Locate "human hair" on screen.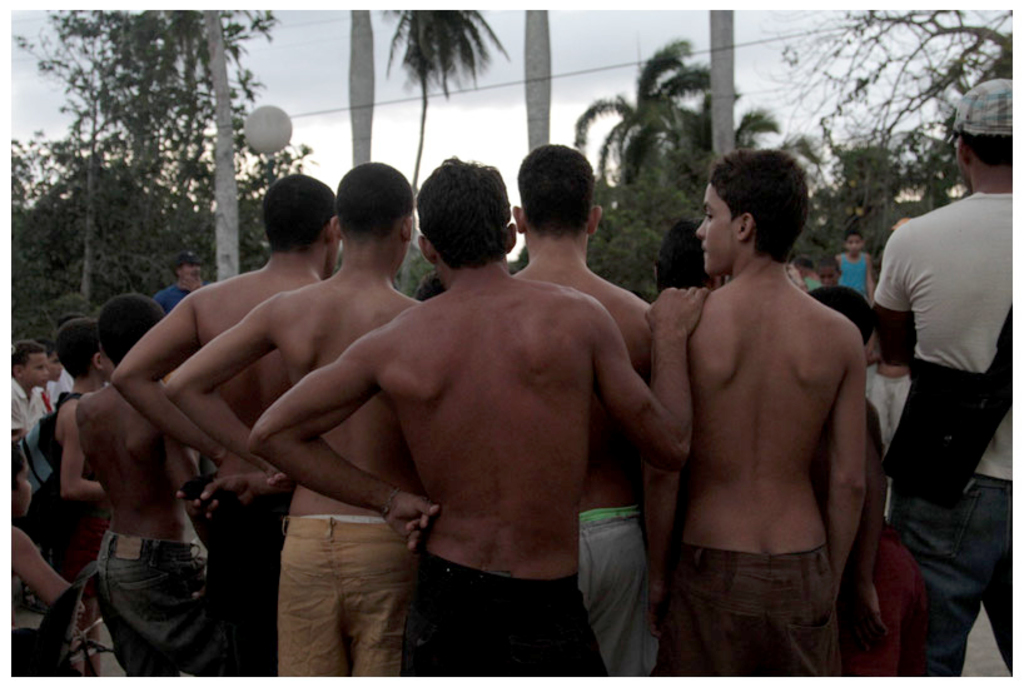
On screen at x1=260 y1=174 x2=334 y2=253.
